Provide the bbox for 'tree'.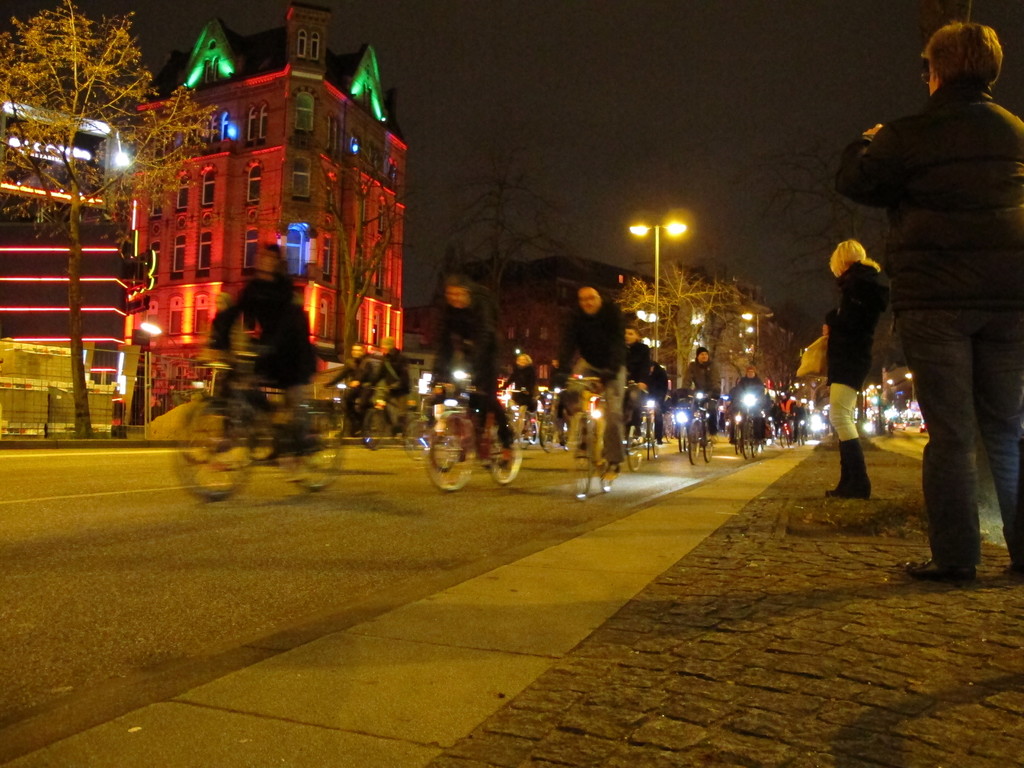
(625,267,794,412).
